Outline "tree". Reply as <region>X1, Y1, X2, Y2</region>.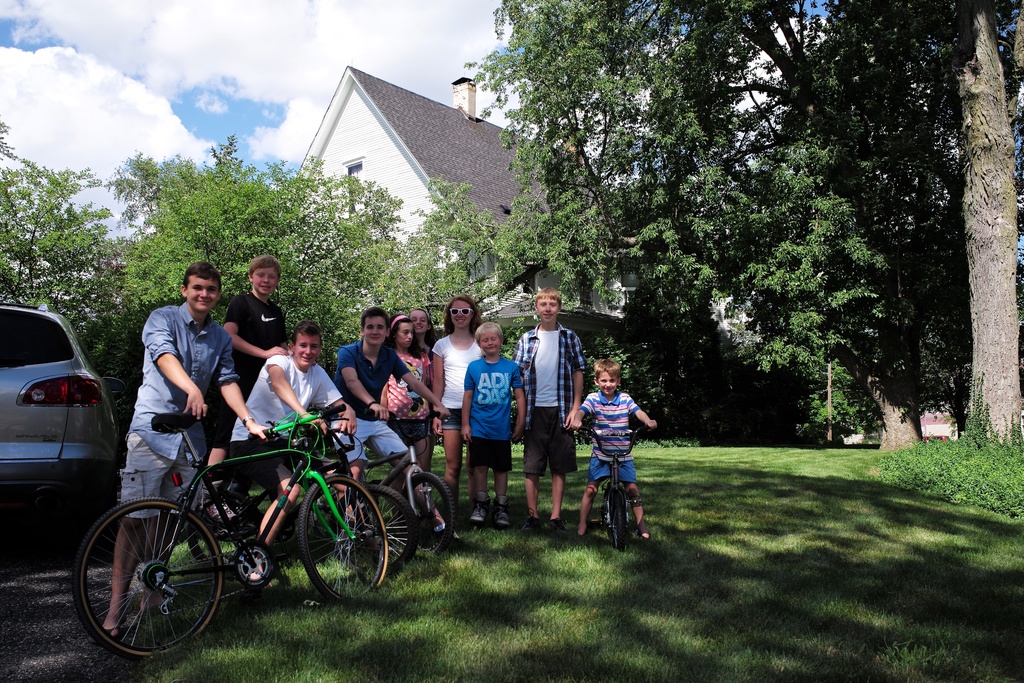
<region>510, 26, 977, 448</region>.
